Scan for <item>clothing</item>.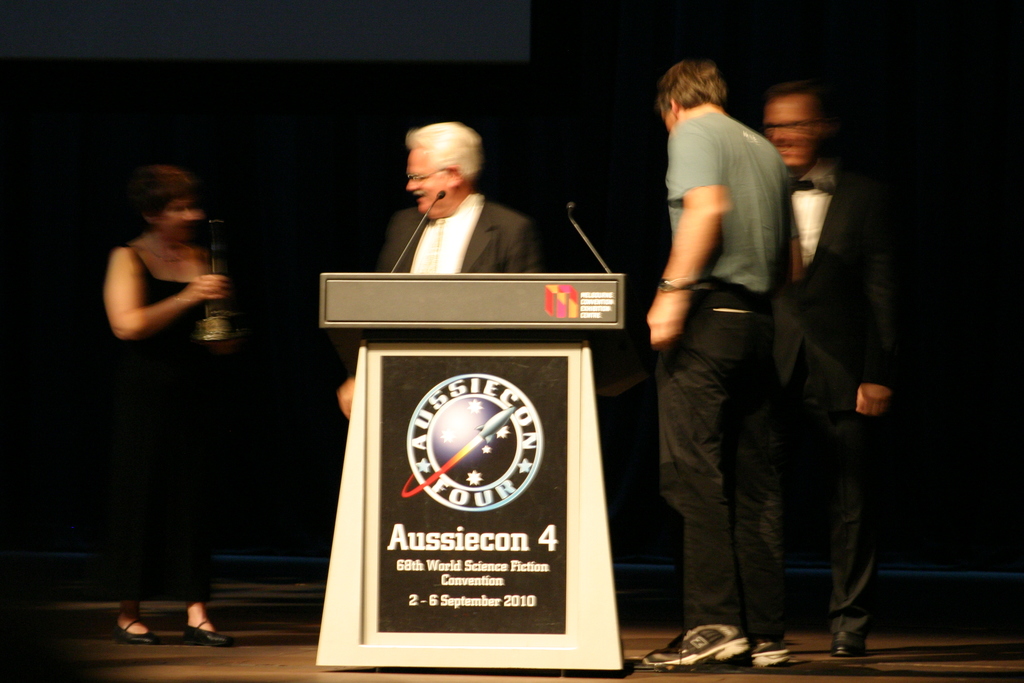
Scan result: l=378, t=183, r=548, b=284.
